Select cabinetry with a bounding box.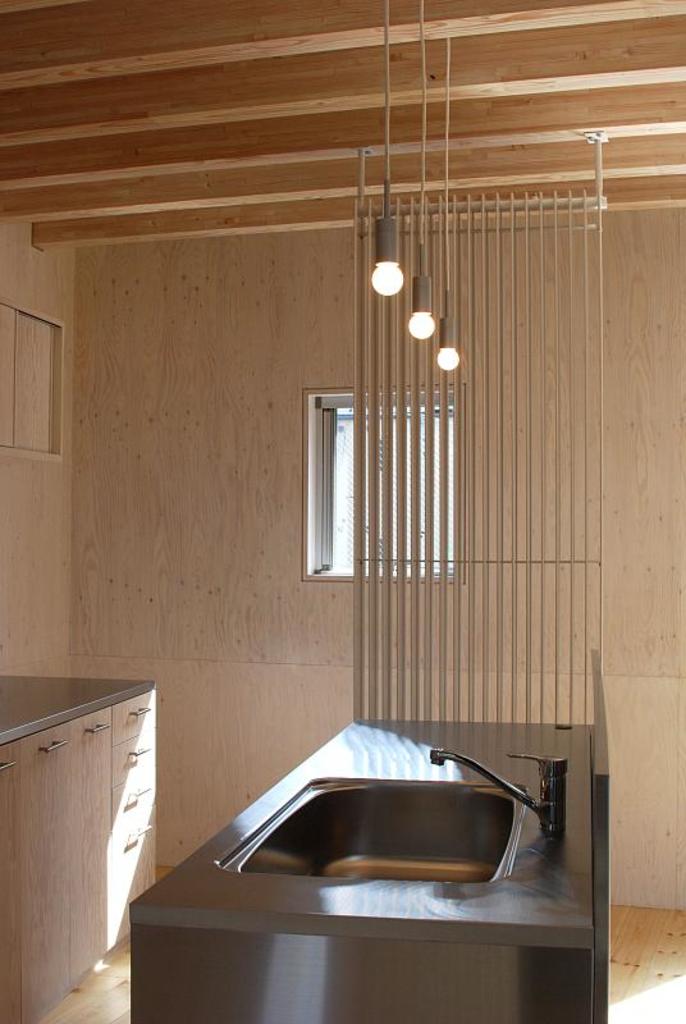
Rect(3, 671, 161, 1015).
